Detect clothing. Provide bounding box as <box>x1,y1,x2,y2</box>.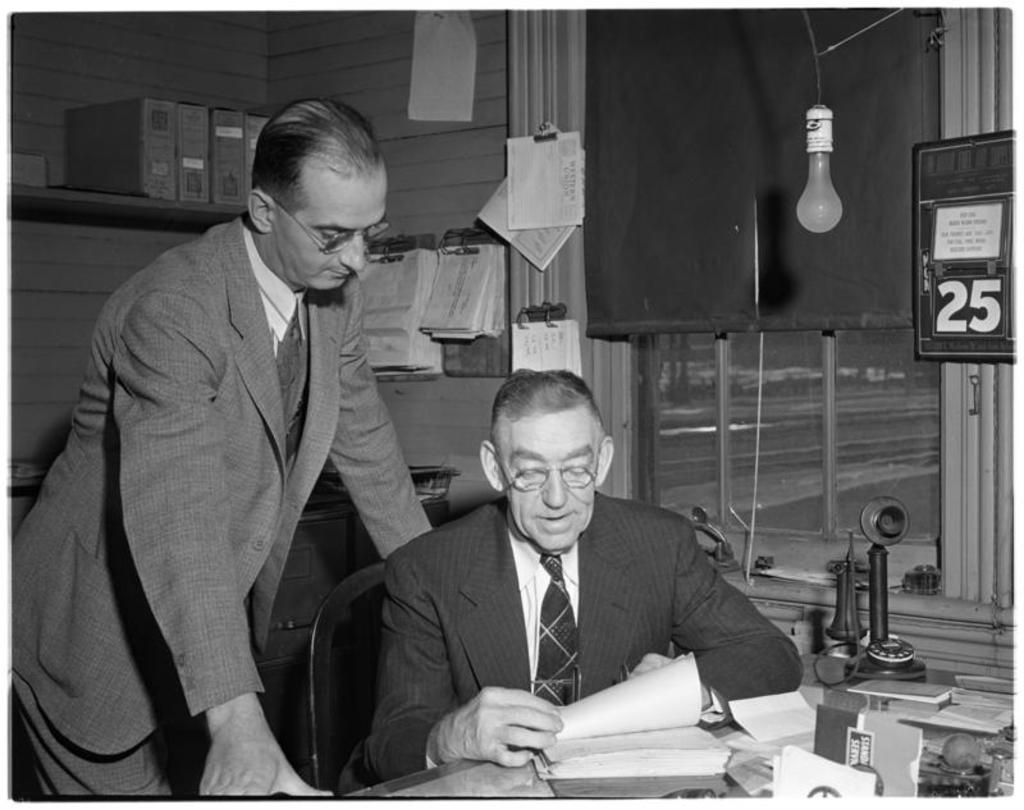
<box>362,496,797,783</box>.
